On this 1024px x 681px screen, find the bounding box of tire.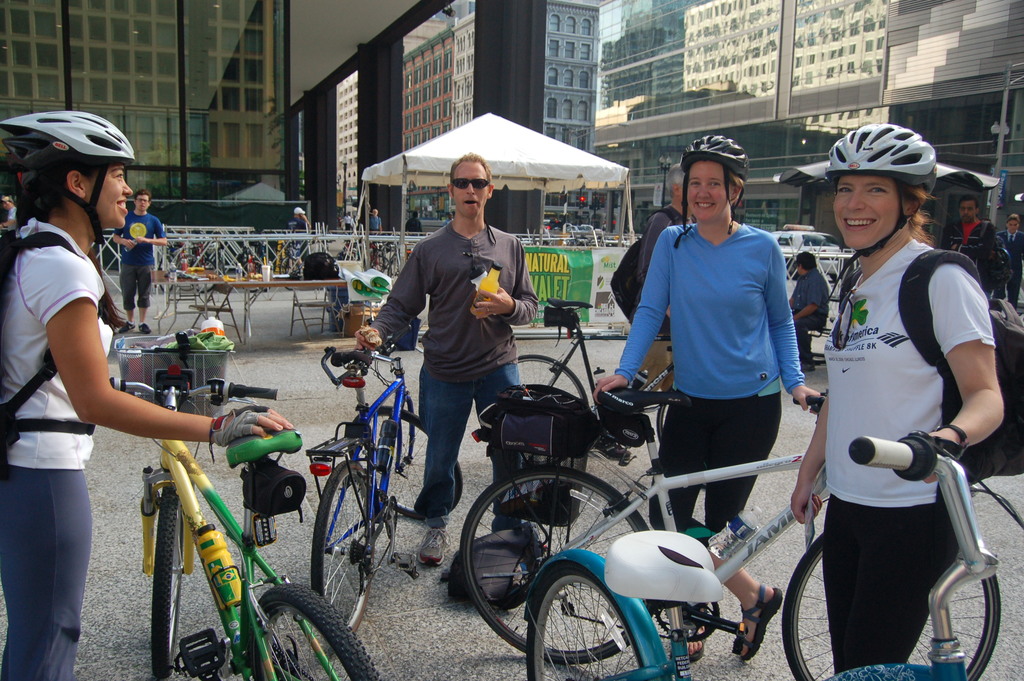
Bounding box: (x1=518, y1=354, x2=593, y2=411).
